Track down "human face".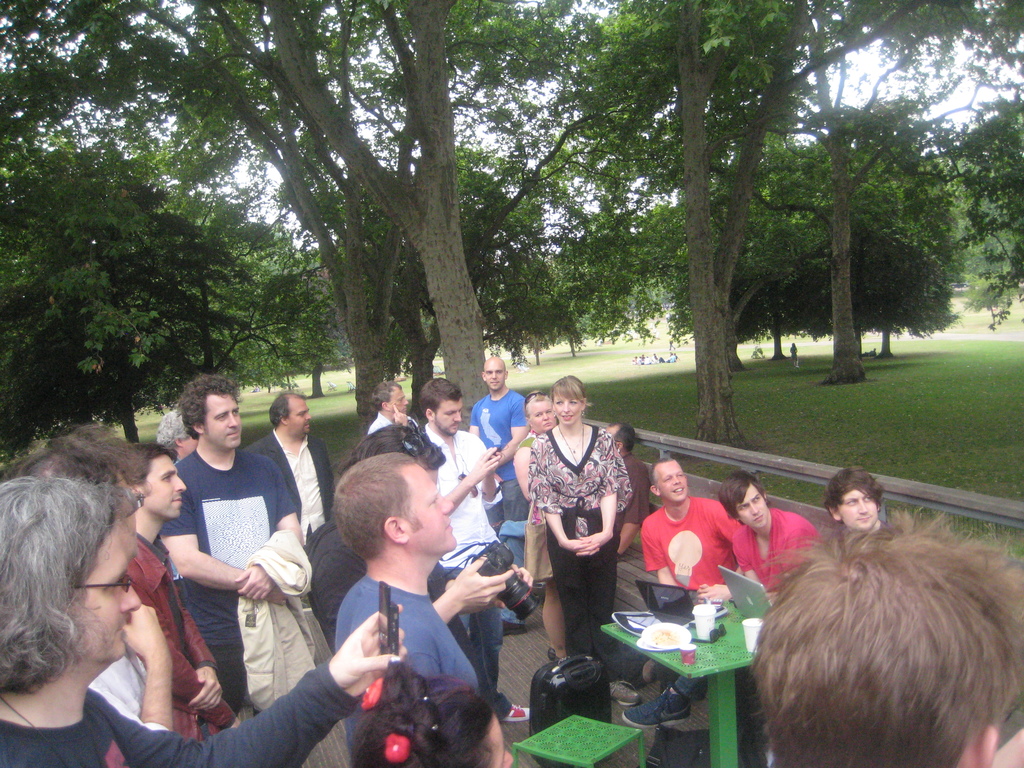
Tracked to 405, 466, 458, 548.
